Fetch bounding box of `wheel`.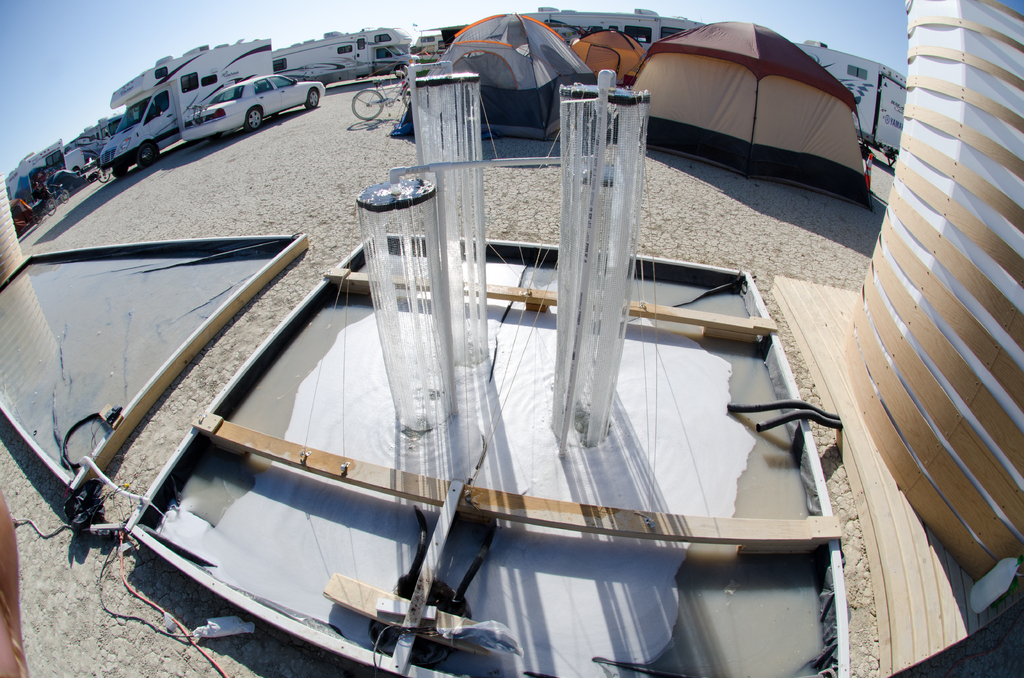
Bbox: region(61, 192, 70, 201).
